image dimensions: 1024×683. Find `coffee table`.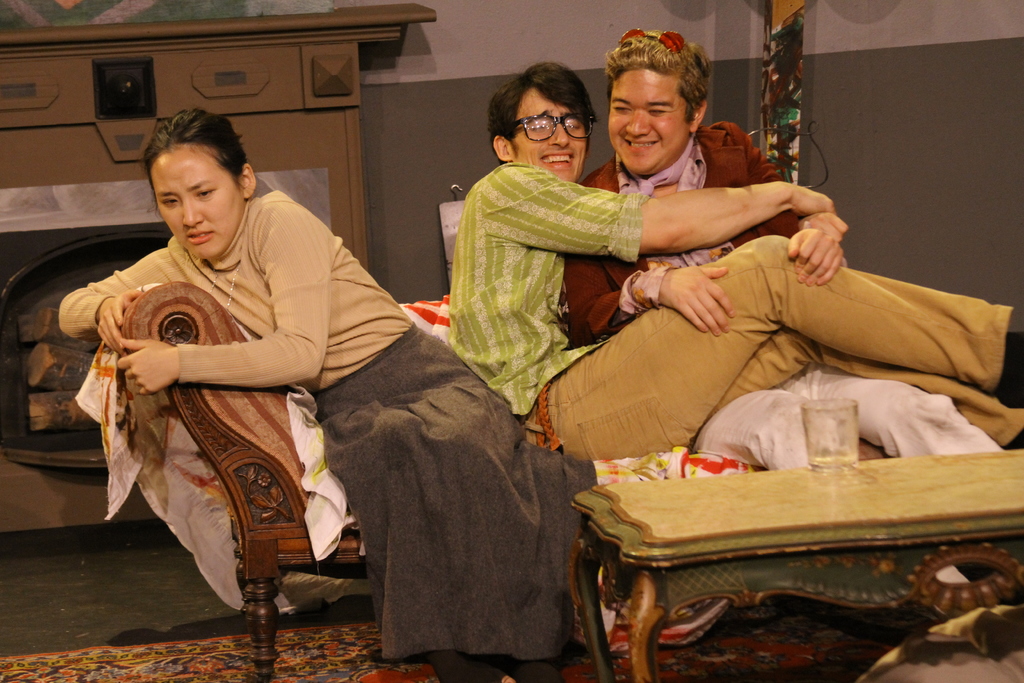
x1=586 y1=454 x2=986 y2=662.
